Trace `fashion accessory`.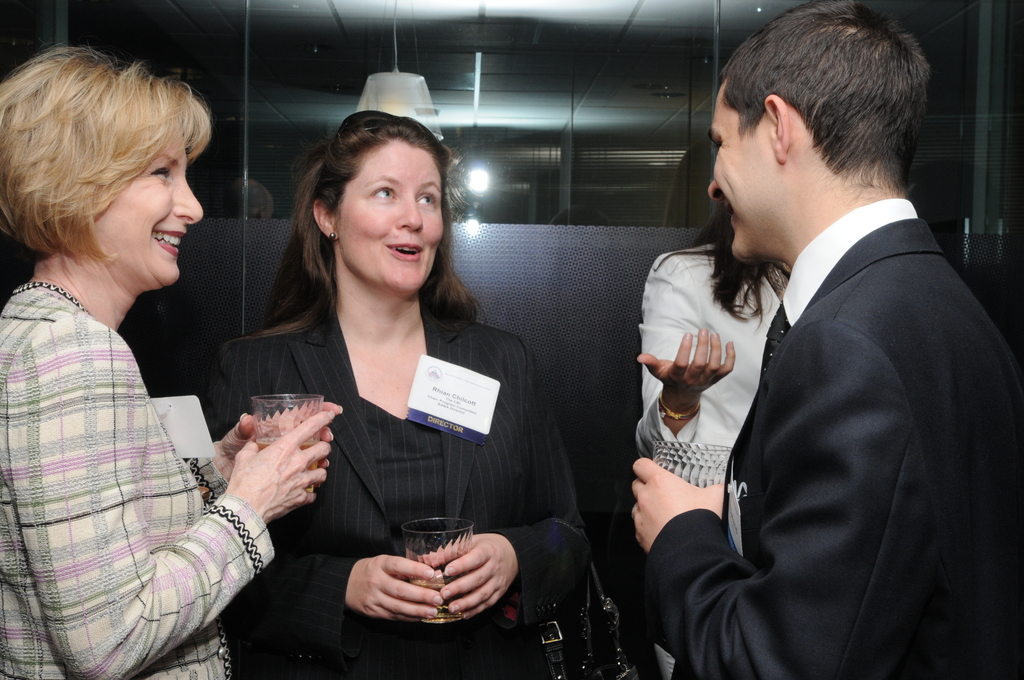
Traced to rect(771, 263, 785, 295).
